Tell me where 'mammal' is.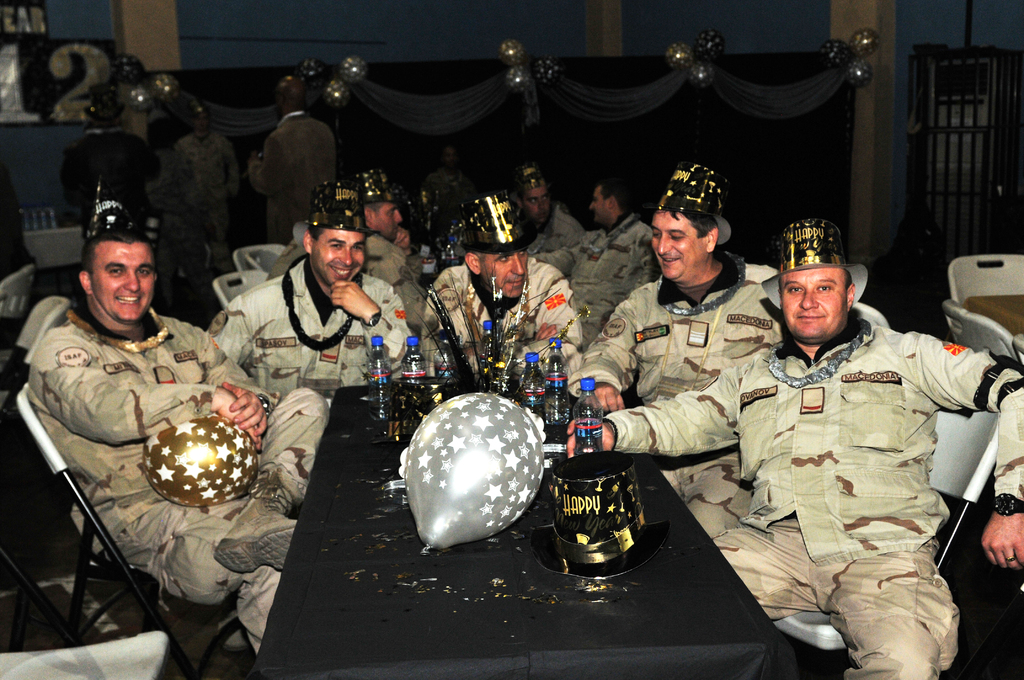
'mammal' is at x1=705, y1=255, x2=1000, y2=652.
